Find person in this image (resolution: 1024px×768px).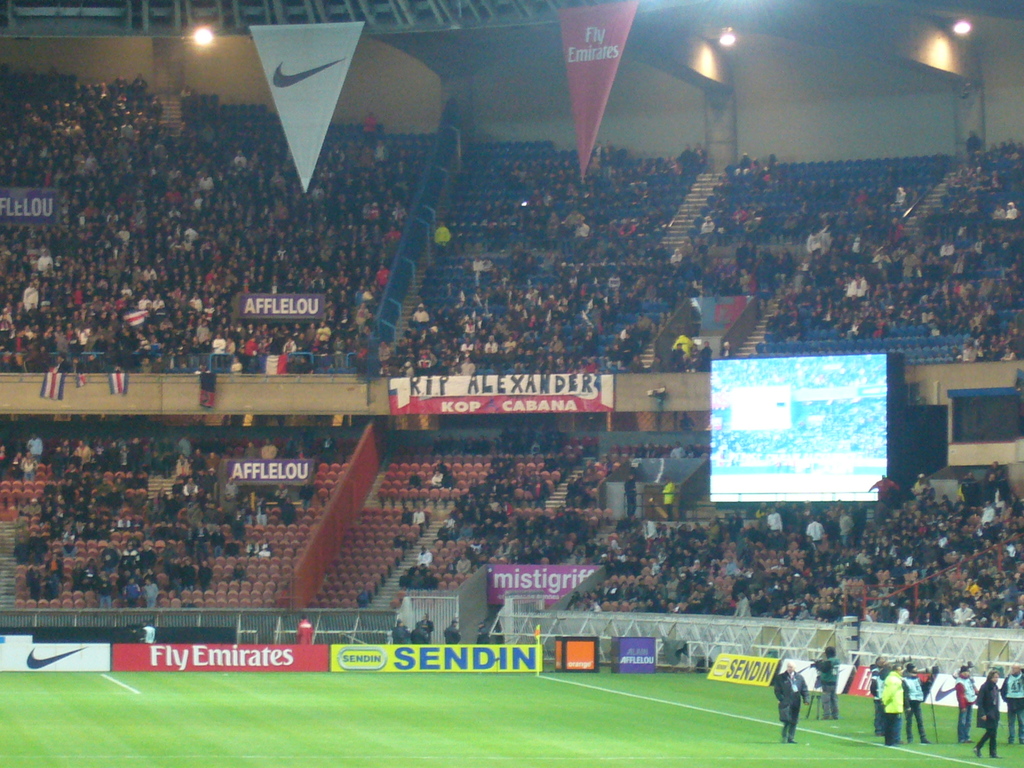
bbox=[409, 472, 422, 500].
